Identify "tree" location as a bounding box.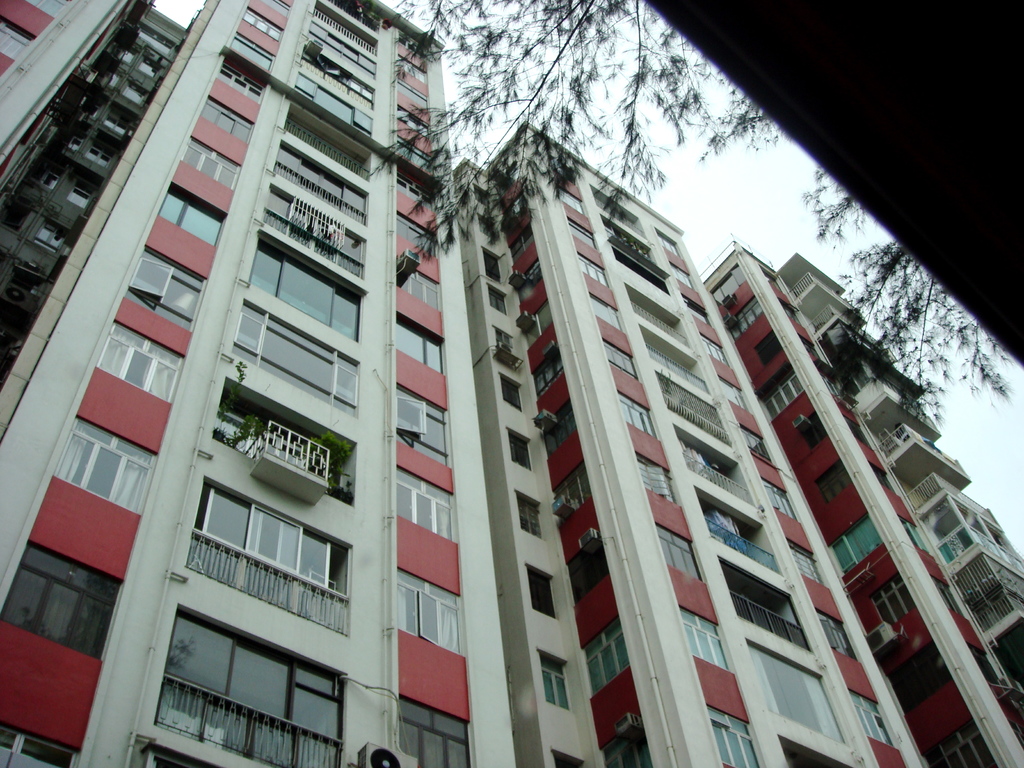
box(804, 161, 1022, 450).
